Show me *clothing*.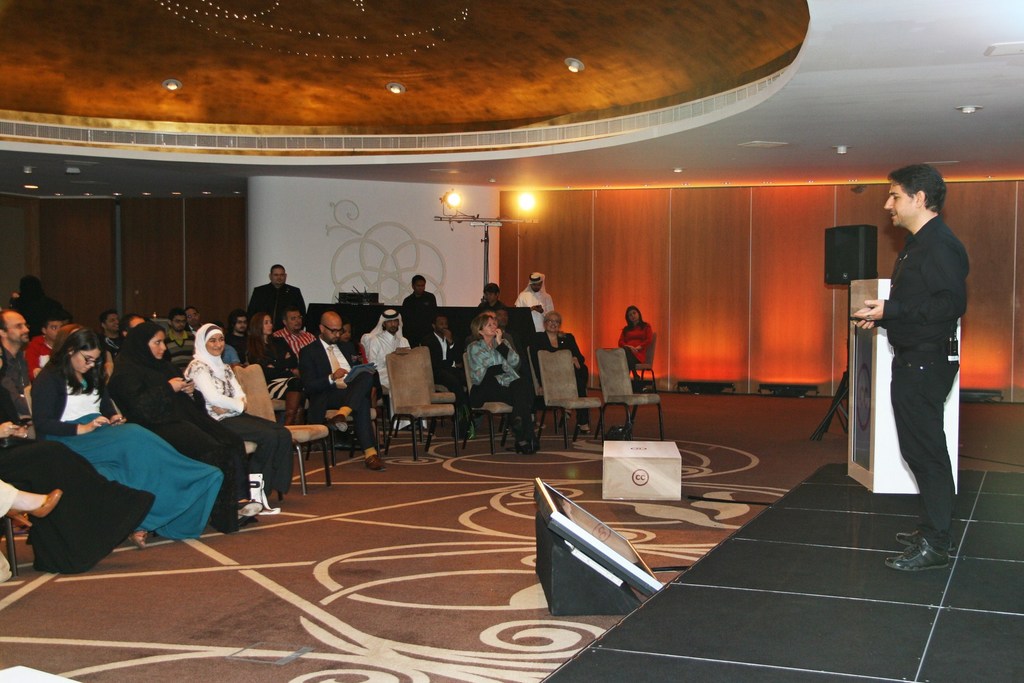
*clothing* is here: detection(294, 338, 374, 447).
